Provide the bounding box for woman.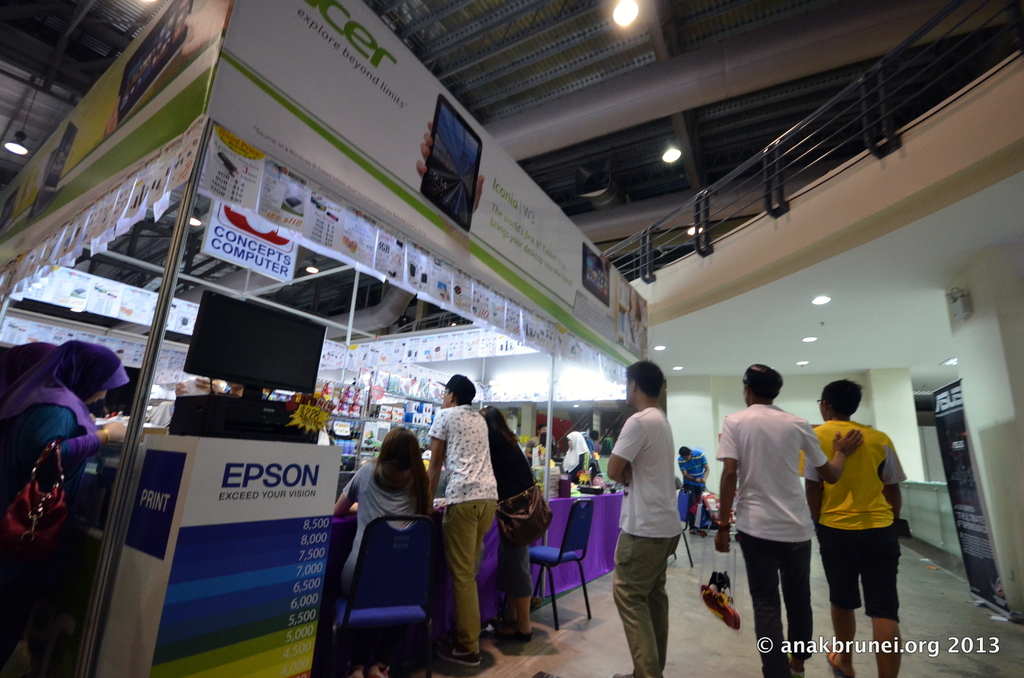
321 436 440 600.
